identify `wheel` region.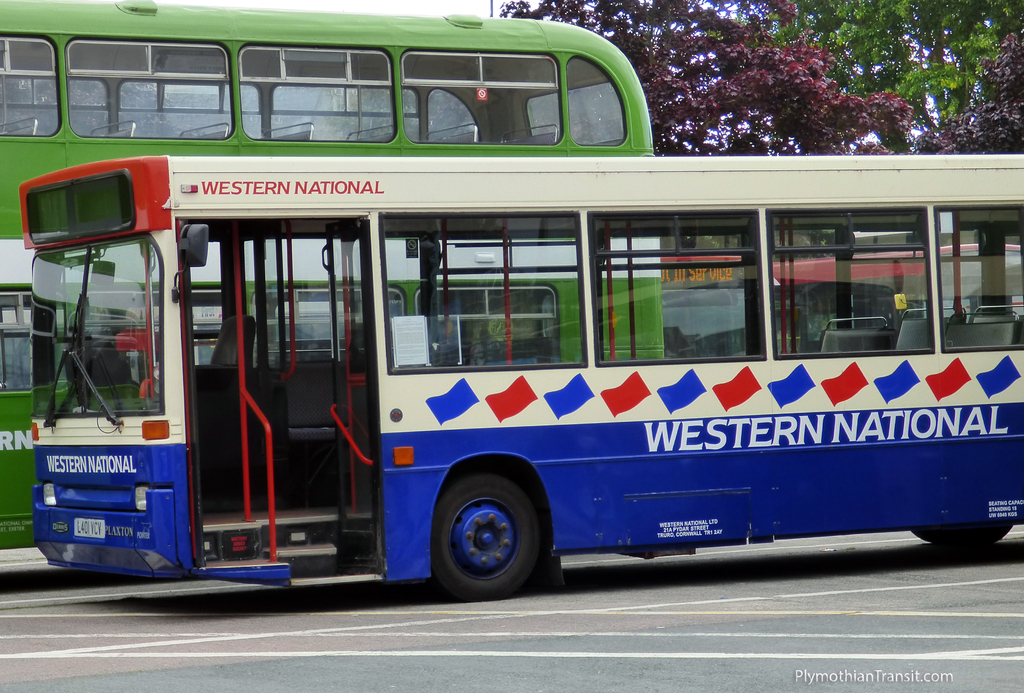
Region: [left=428, top=482, right=561, bottom=591].
